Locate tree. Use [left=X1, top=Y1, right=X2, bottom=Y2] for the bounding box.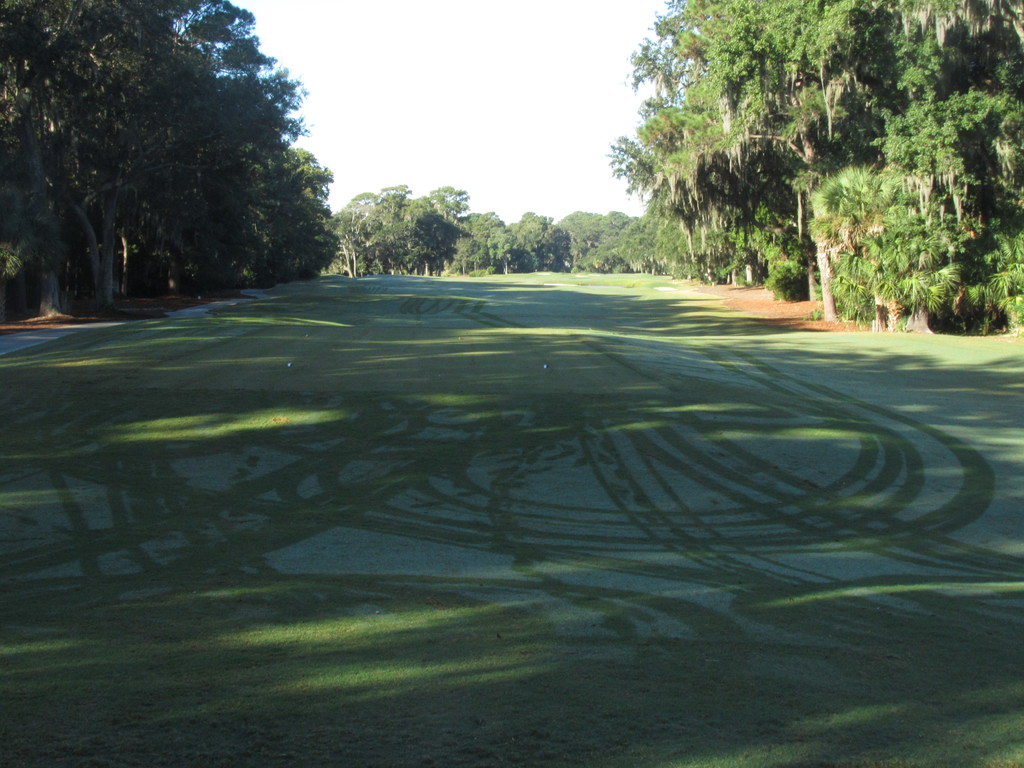
[left=340, top=168, right=480, bottom=284].
